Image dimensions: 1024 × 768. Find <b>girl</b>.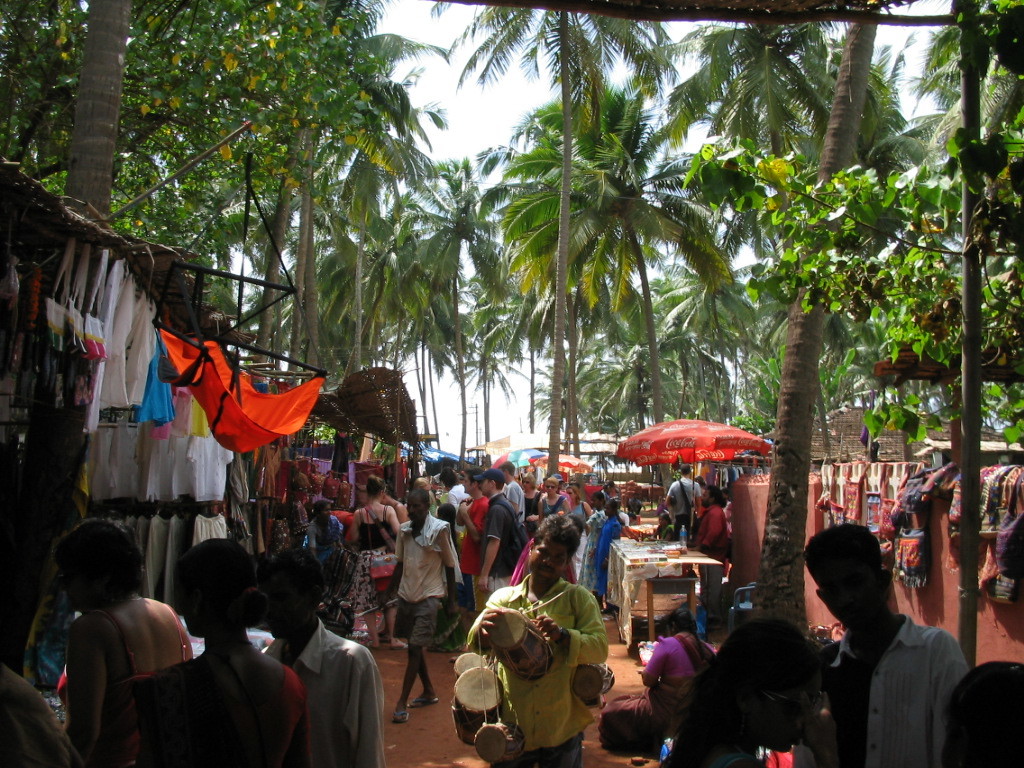
{"x1": 109, "y1": 542, "x2": 315, "y2": 767}.
